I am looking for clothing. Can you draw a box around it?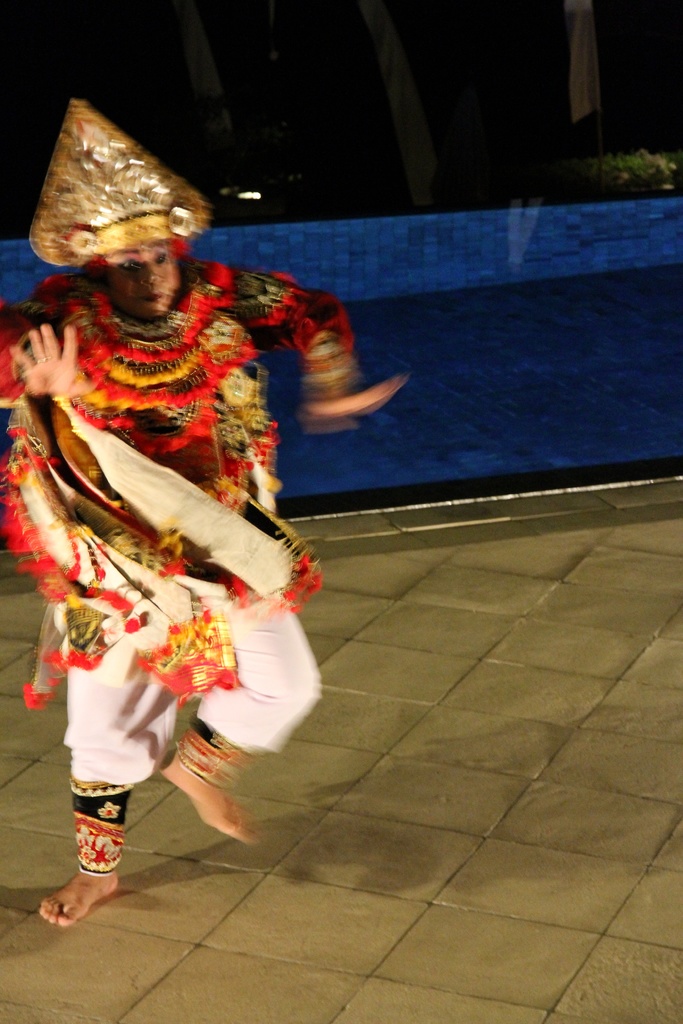
Sure, the bounding box is bbox=[26, 188, 298, 700].
